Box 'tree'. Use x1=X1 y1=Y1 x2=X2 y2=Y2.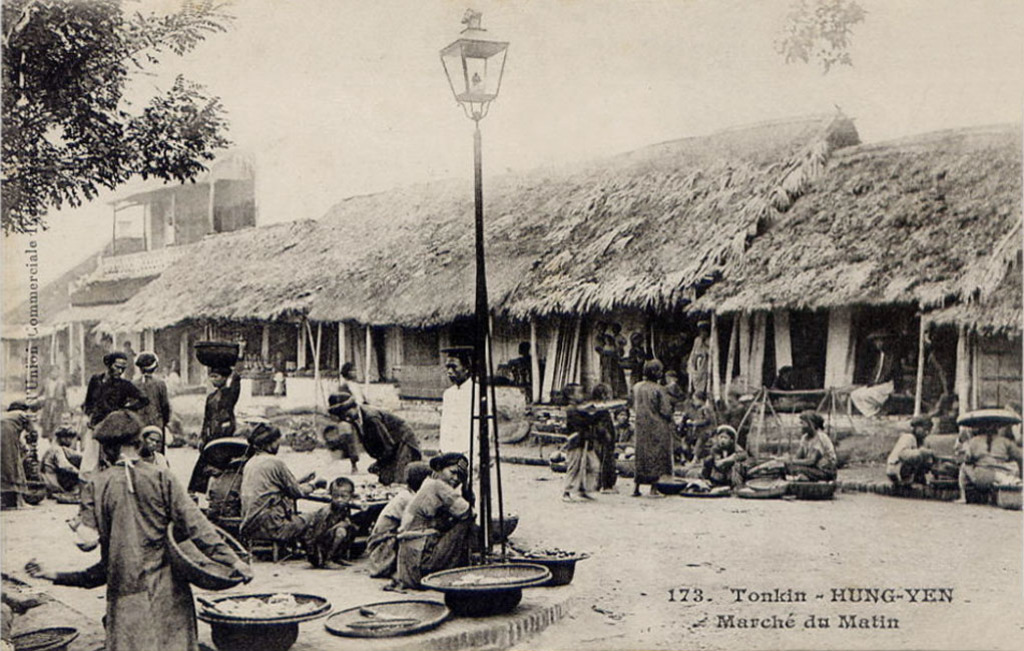
x1=13 y1=23 x2=238 y2=258.
